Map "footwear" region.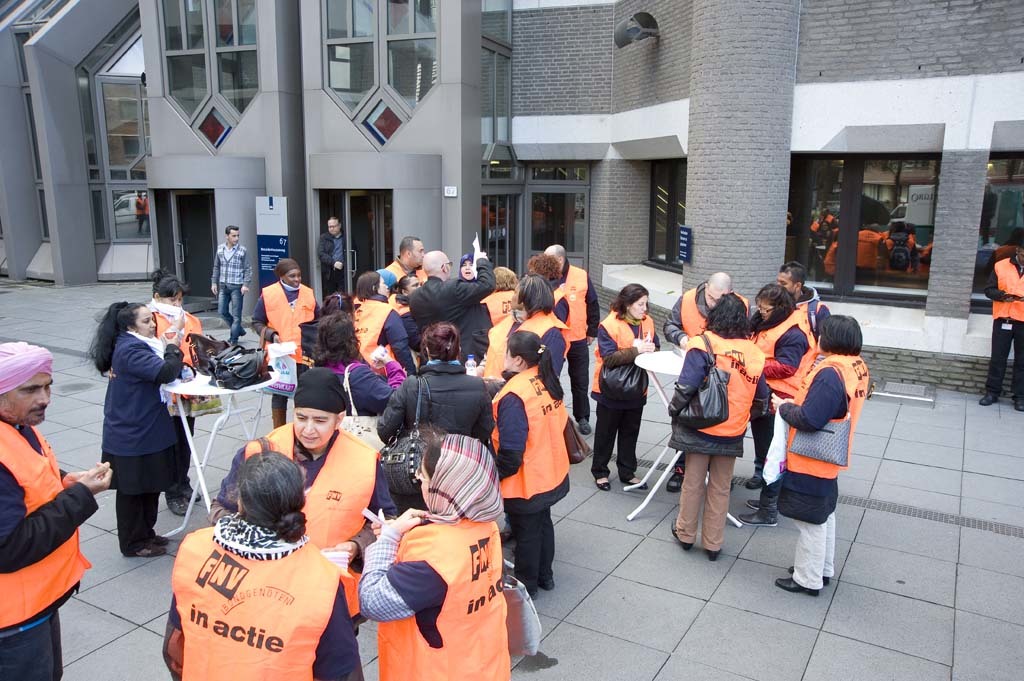
Mapped to detection(736, 505, 769, 526).
